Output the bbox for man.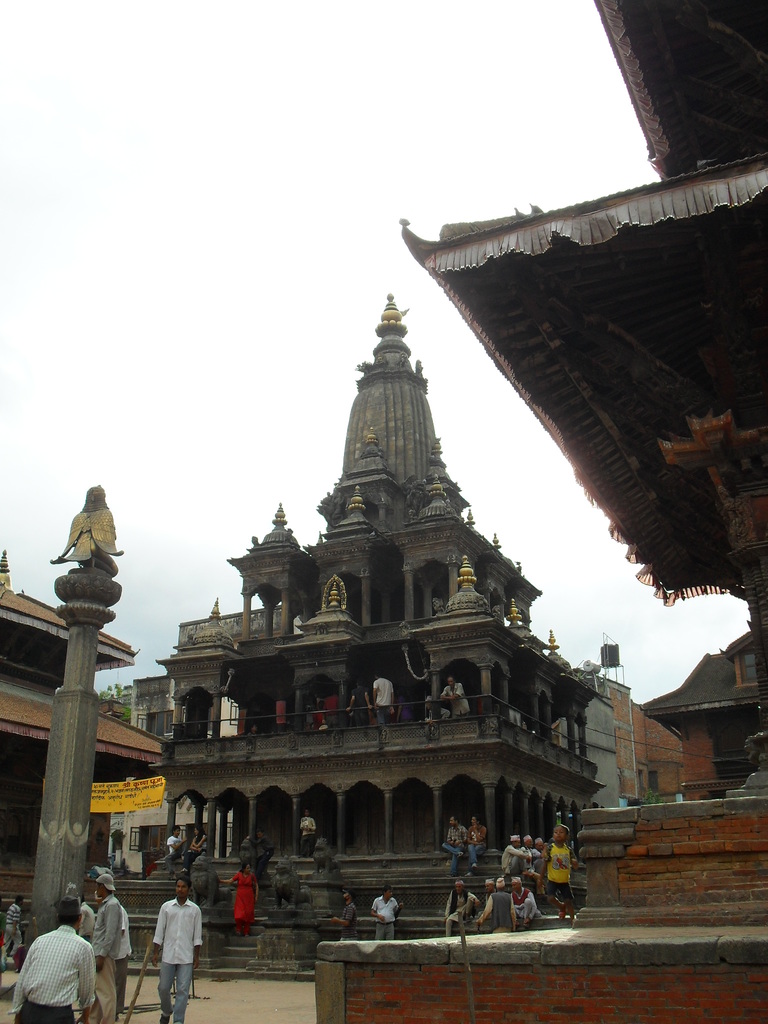
294:811:318:854.
